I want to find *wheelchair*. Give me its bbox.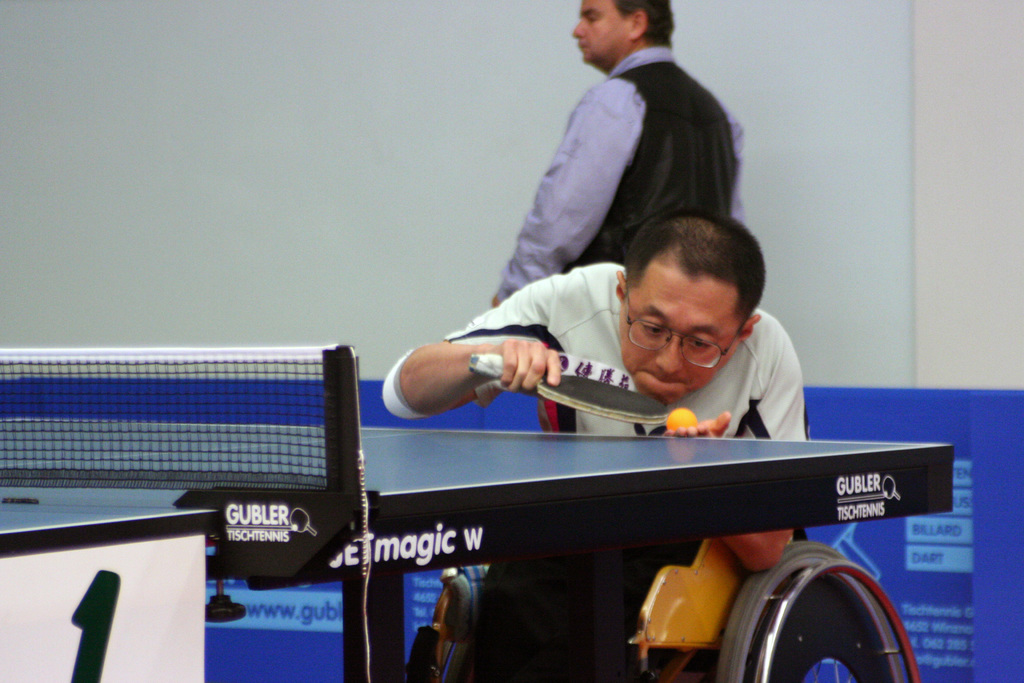
x1=369, y1=516, x2=931, y2=682.
